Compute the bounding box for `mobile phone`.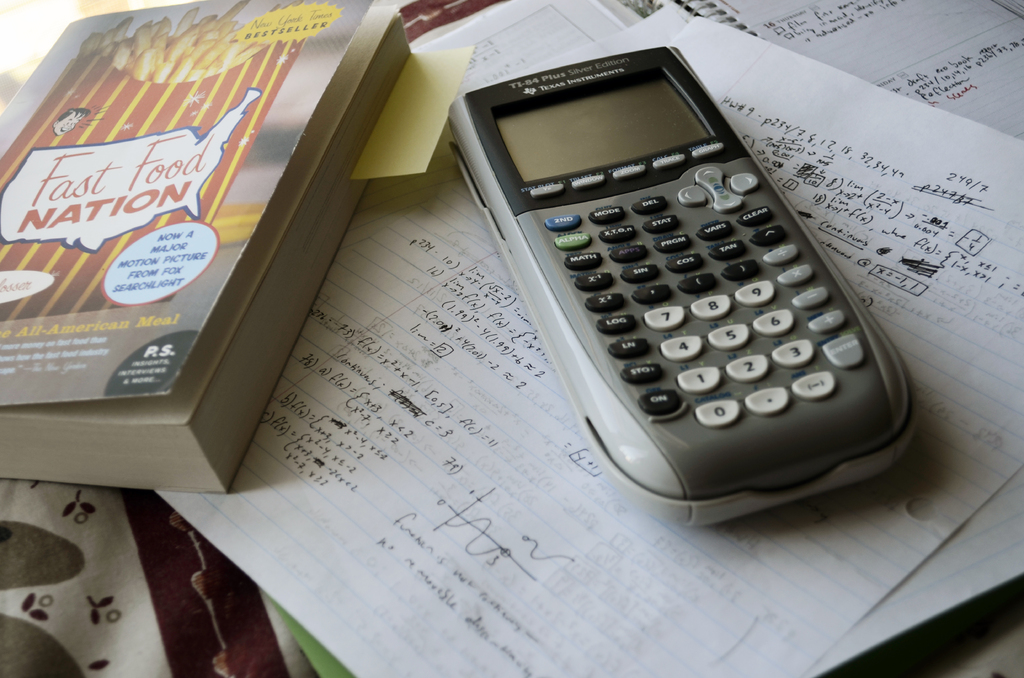
(left=520, top=63, right=915, bottom=510).
